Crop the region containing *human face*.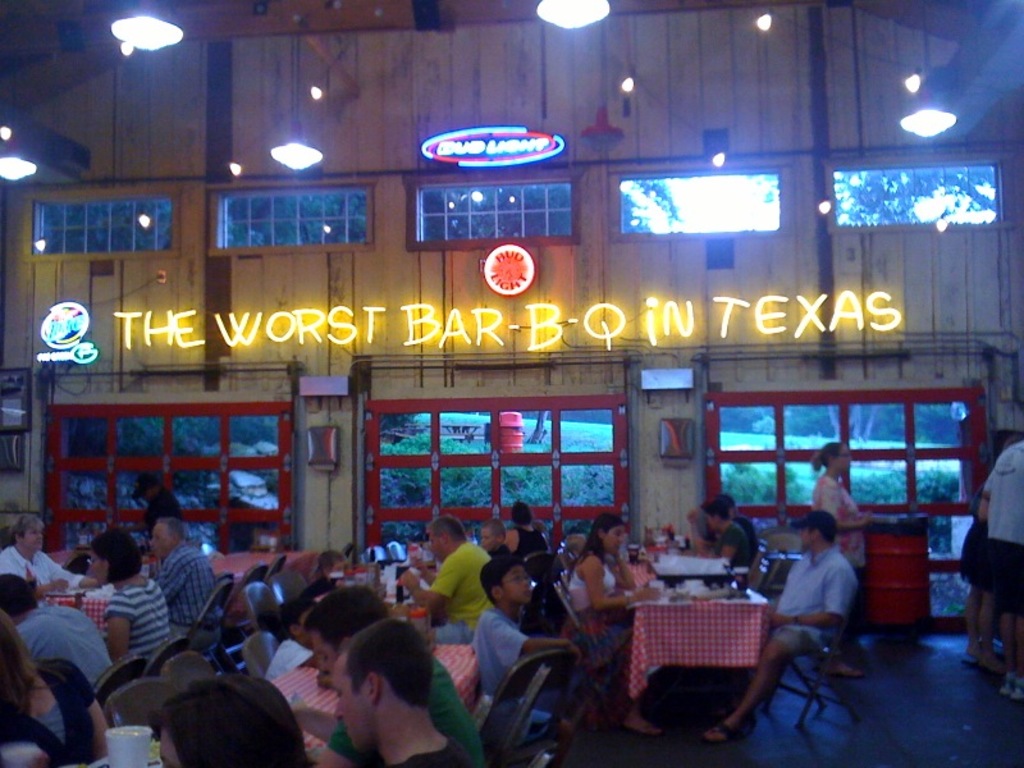
Crop region: box(503, 567, 529, 604).
